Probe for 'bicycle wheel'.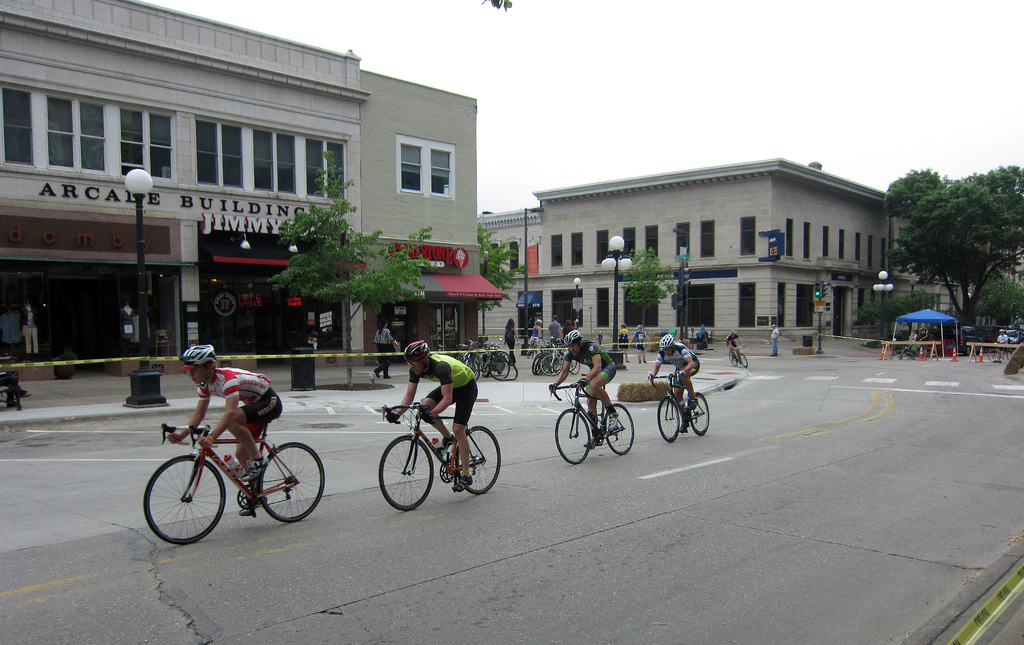
Probe result: Rect(451, 425, 501, 496).
